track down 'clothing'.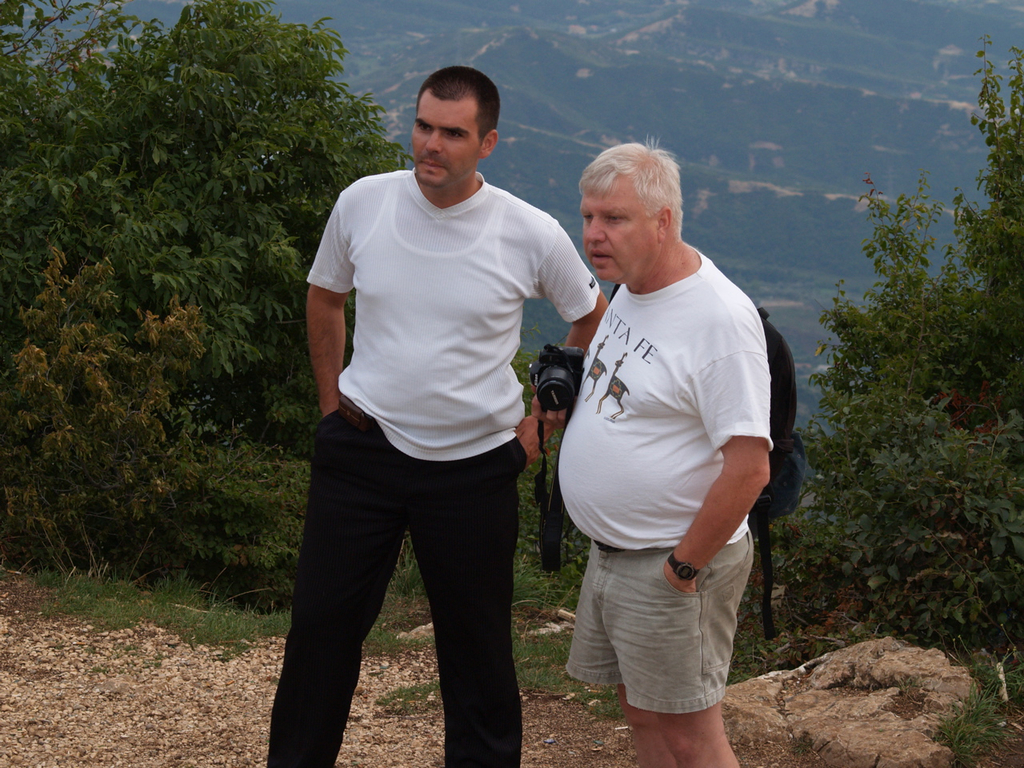
Tracked to <region>550, 250, 774, 550</region>.
